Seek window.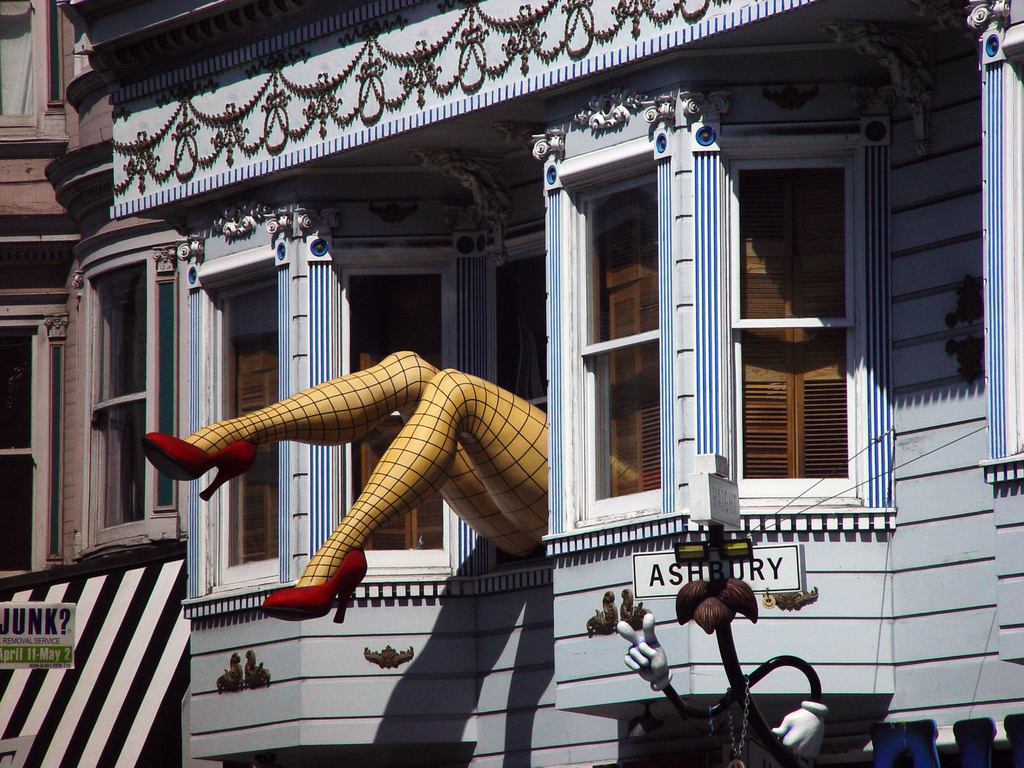
<bbox>232, 279, 279, 563</bbox>.
